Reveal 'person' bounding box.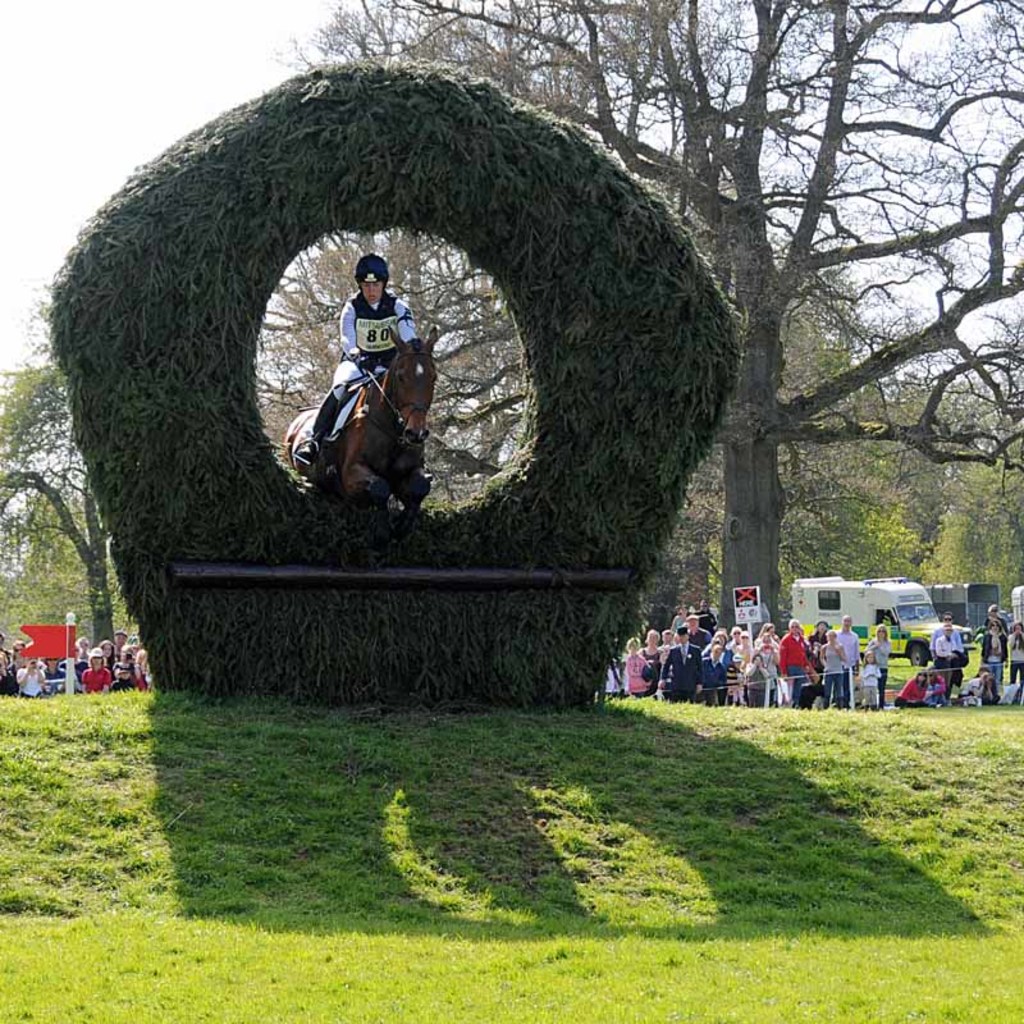
Revealed: region(292, 248, 419, 466).
